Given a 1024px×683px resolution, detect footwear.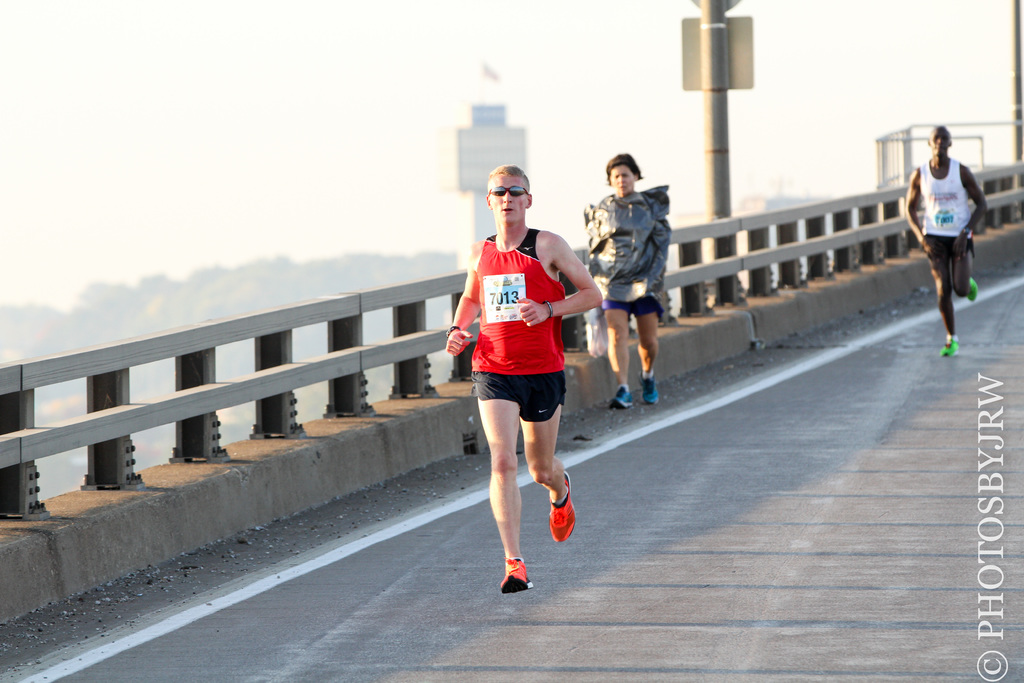
{"left": 499, "top": 554, "right": 535, "bottom": 595}.
